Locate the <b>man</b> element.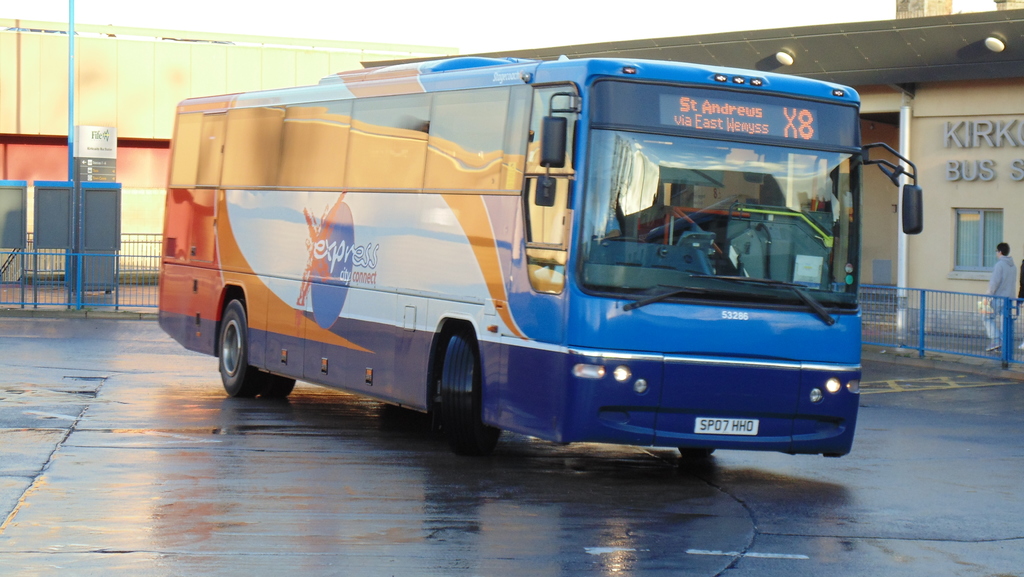
Element bbox: l=981, t=241, r=1023, b=357.
